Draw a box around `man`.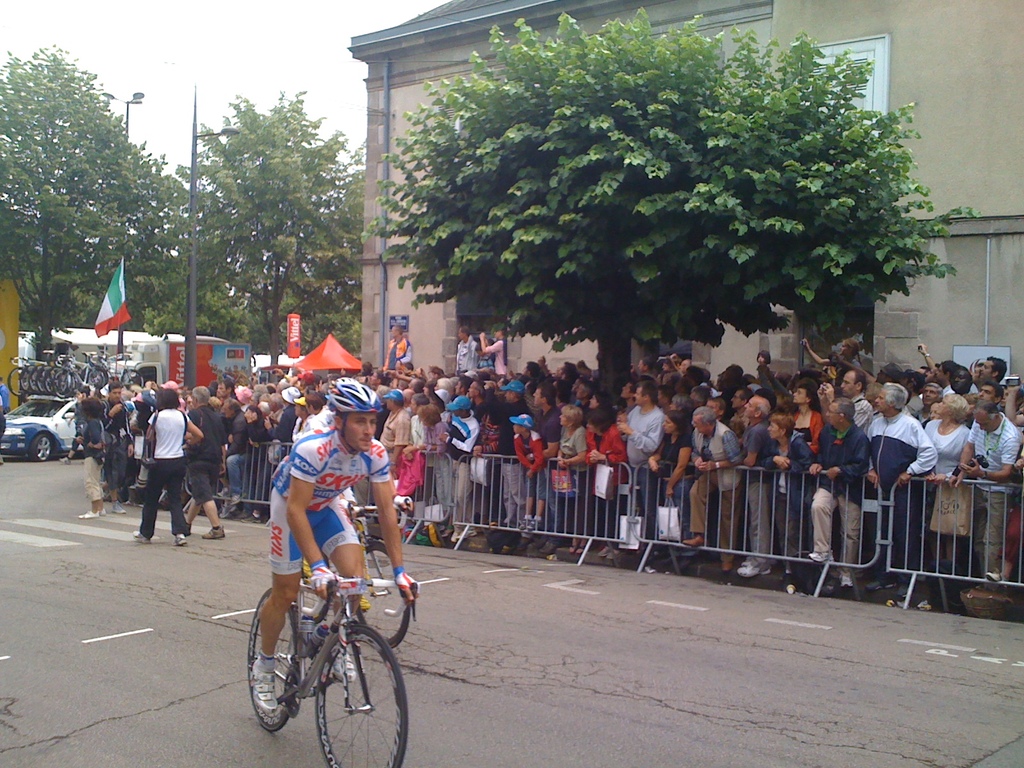
bbox(468, 375, 499, 410).
